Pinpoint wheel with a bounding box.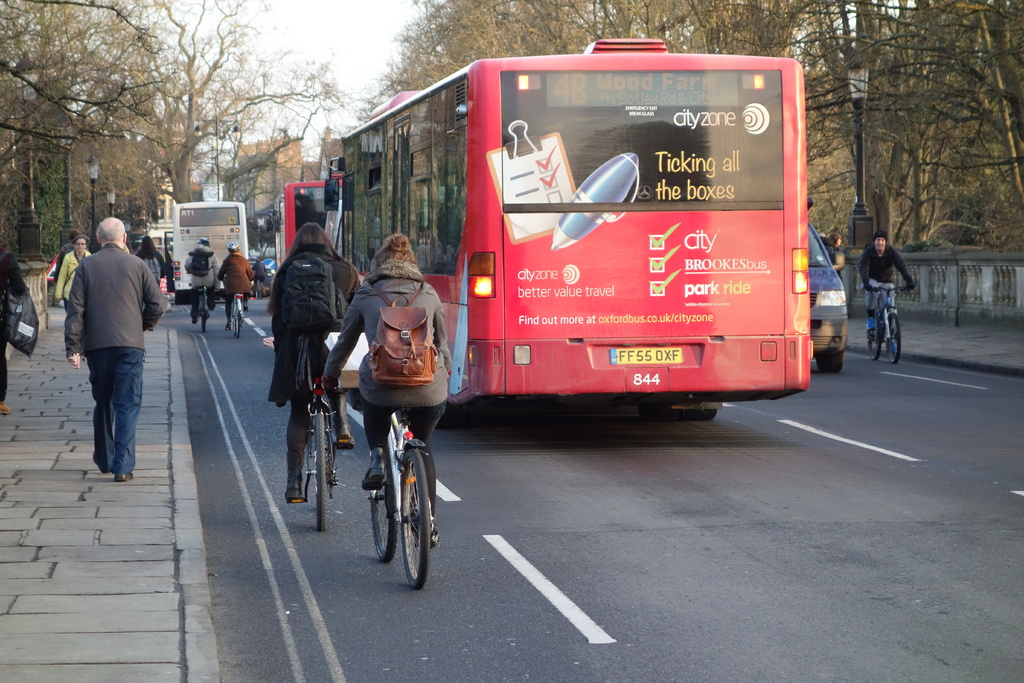
x1=399, y1=447, x2=431, y2=589.
